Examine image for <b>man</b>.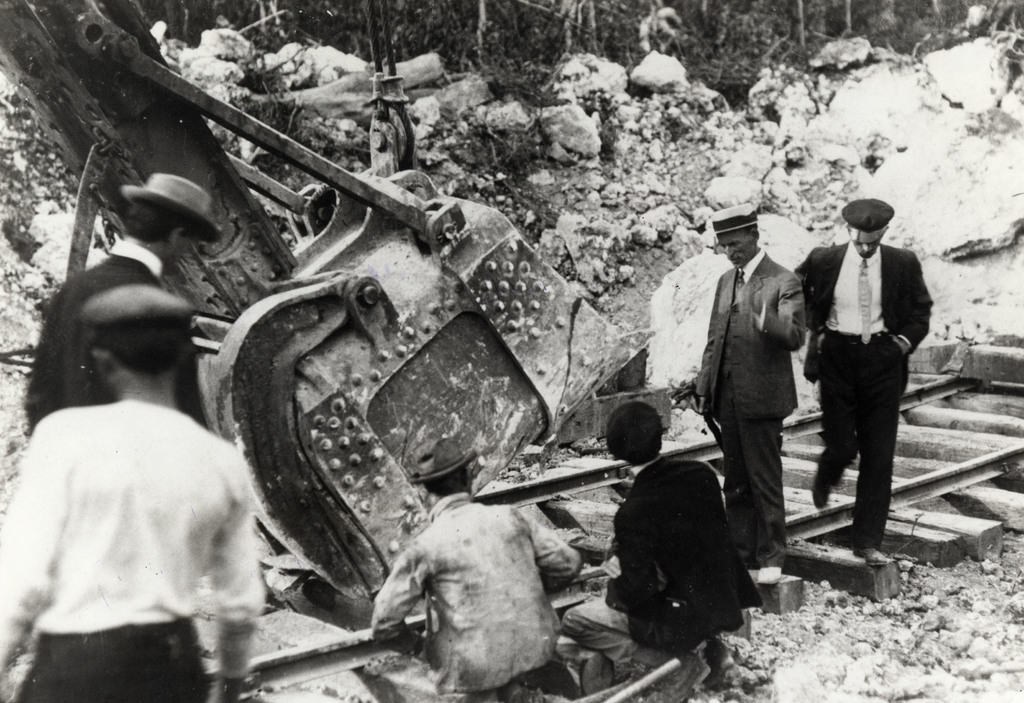
Examination result: 360/430/561/688.
